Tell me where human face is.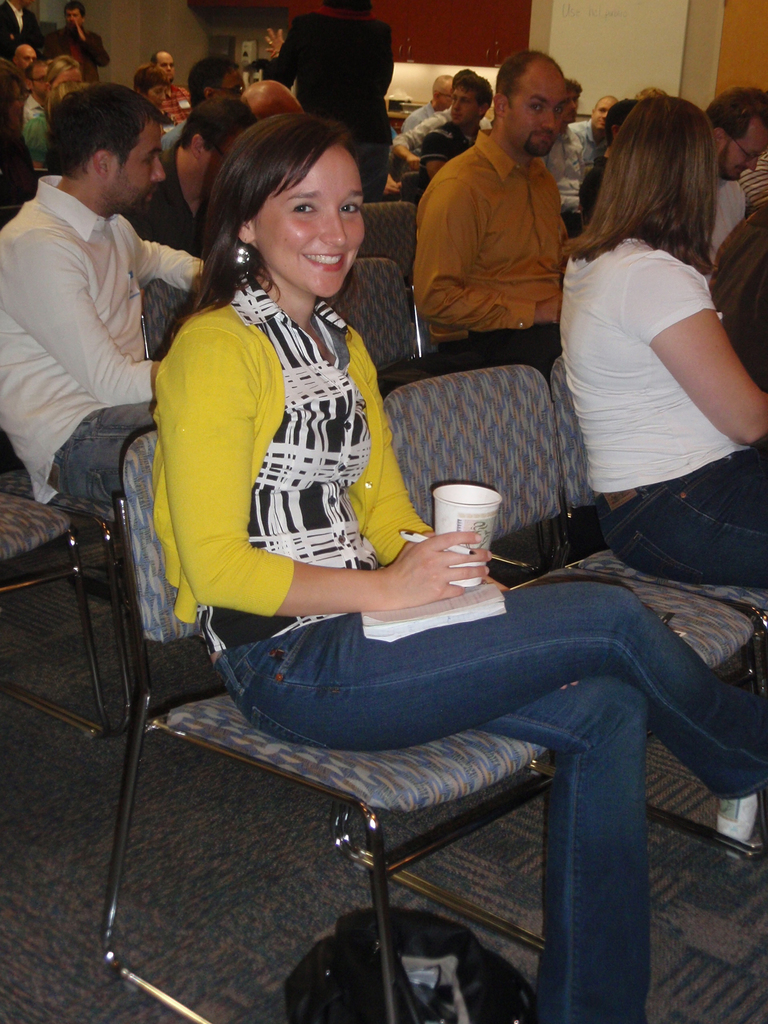
human face is at rect(506, 66, 563, 154).
